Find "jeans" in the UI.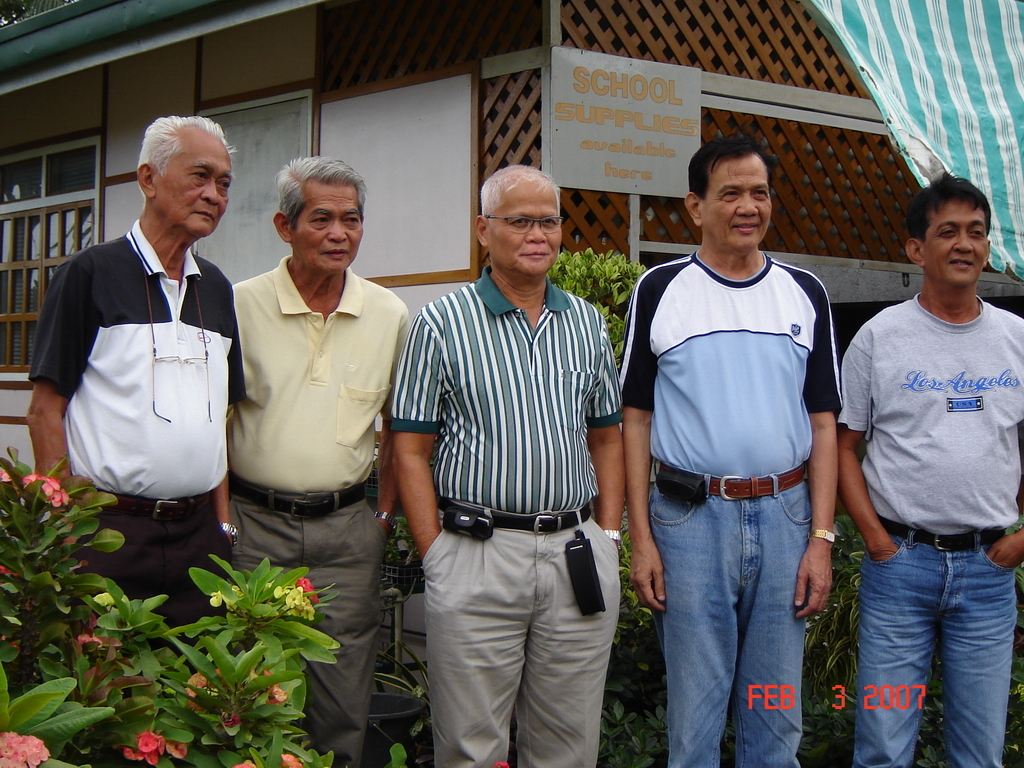
UI element at <region>847, 527, 1019, 767</region>.
